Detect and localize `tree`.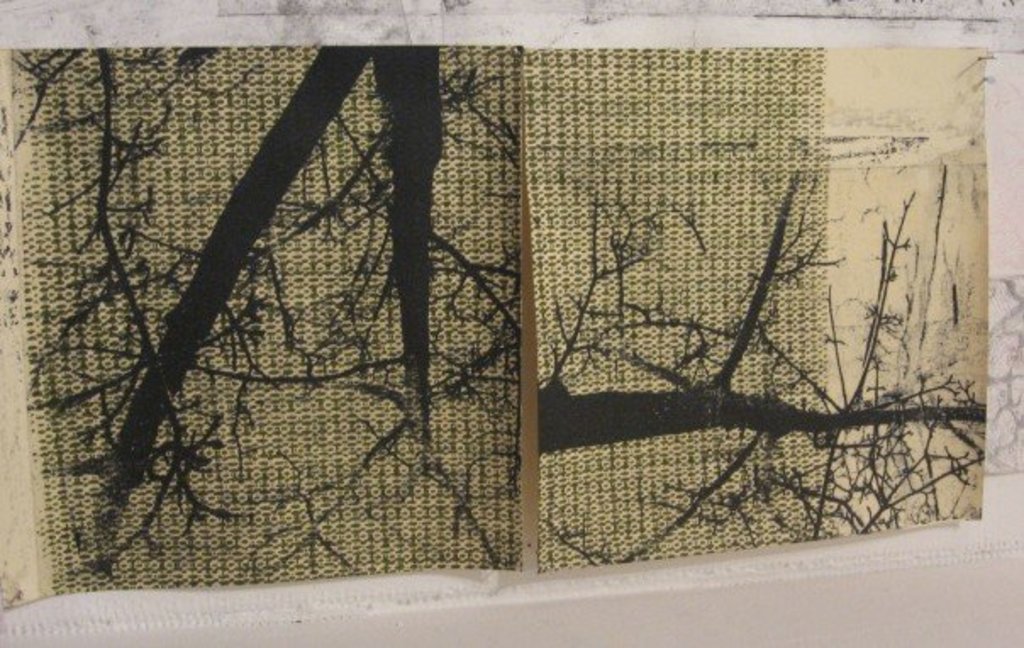
Localized at (20, 44, 520, 572).
